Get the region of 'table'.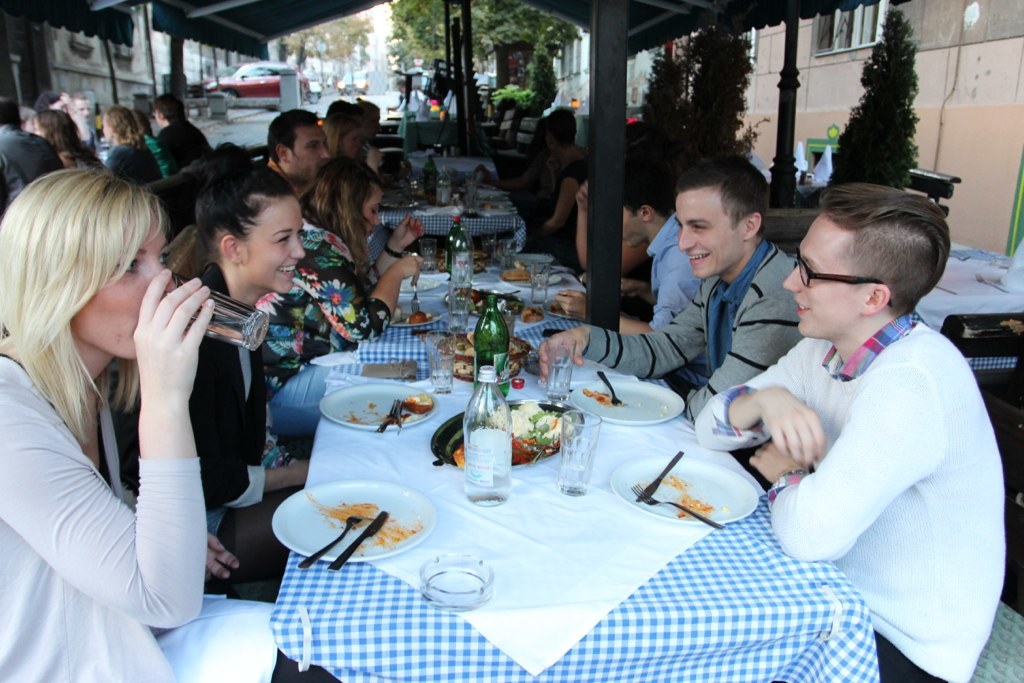
detection(918, 243, 1023, 383).
